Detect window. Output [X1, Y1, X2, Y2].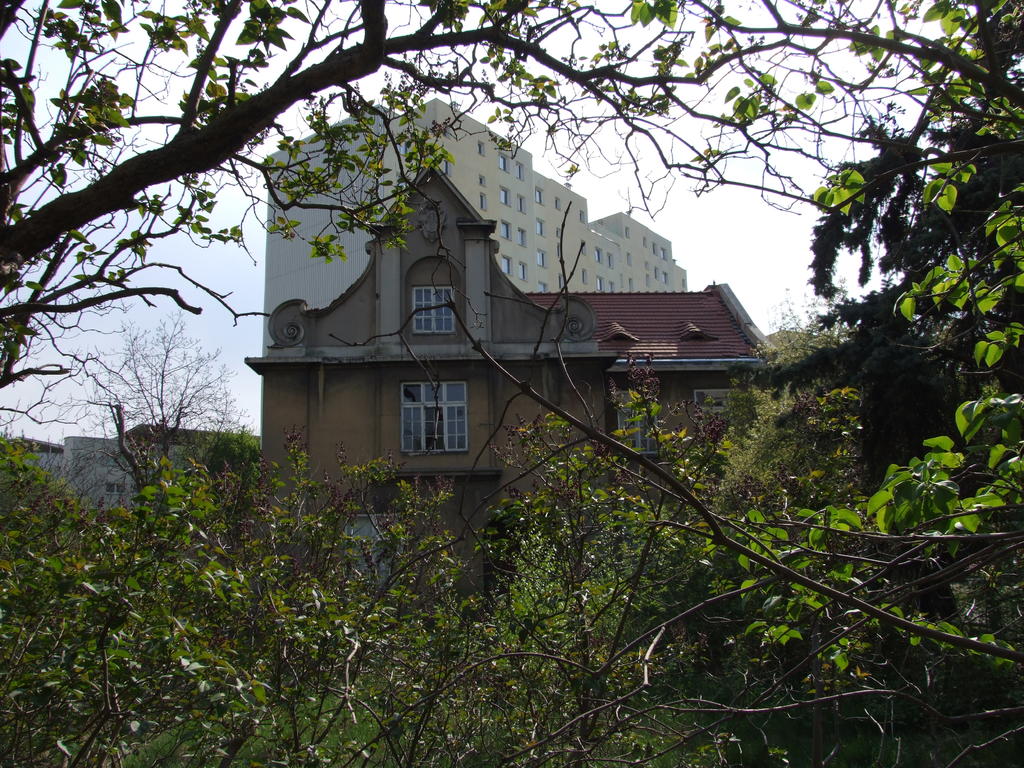
[518, 260, 526, 284].
